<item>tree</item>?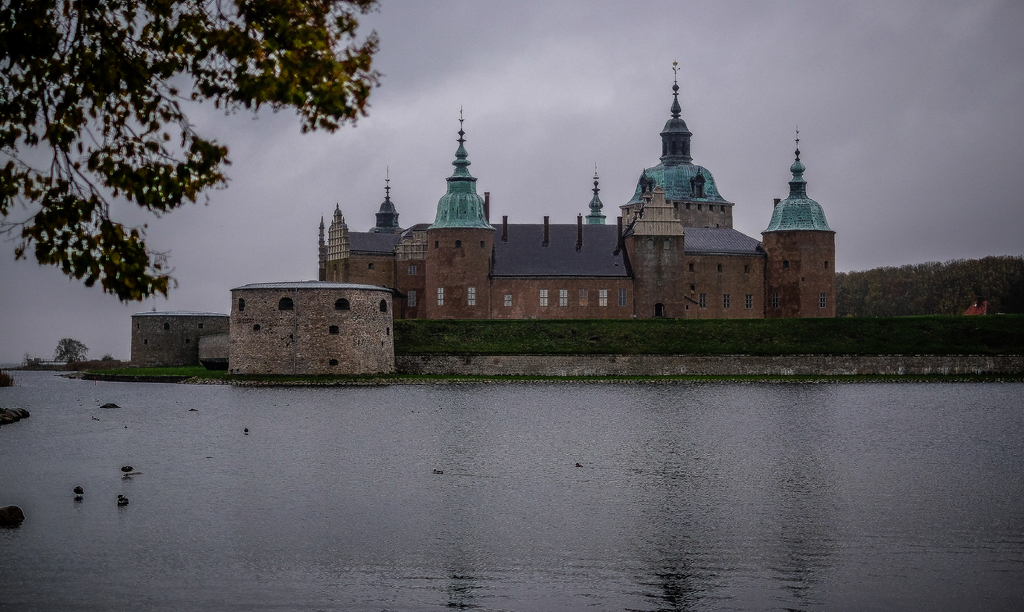
{"left": 56, "top": 334, "right": 92, "bottom": 370}
